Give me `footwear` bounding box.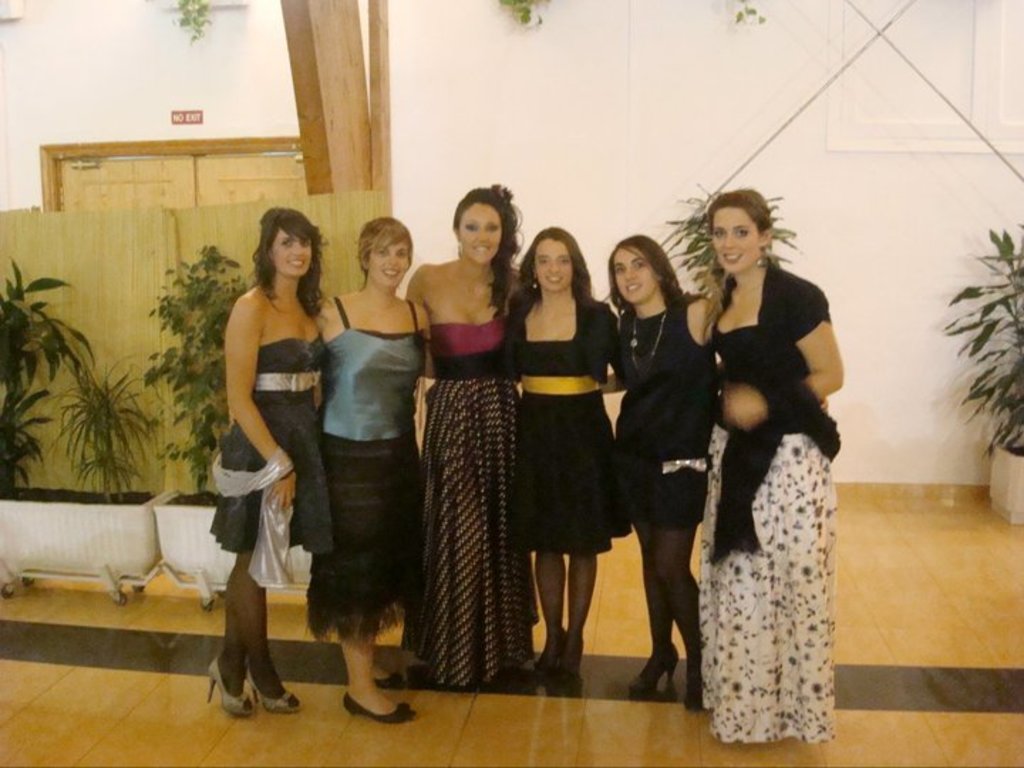
<box>627,646,681,697</box>.
